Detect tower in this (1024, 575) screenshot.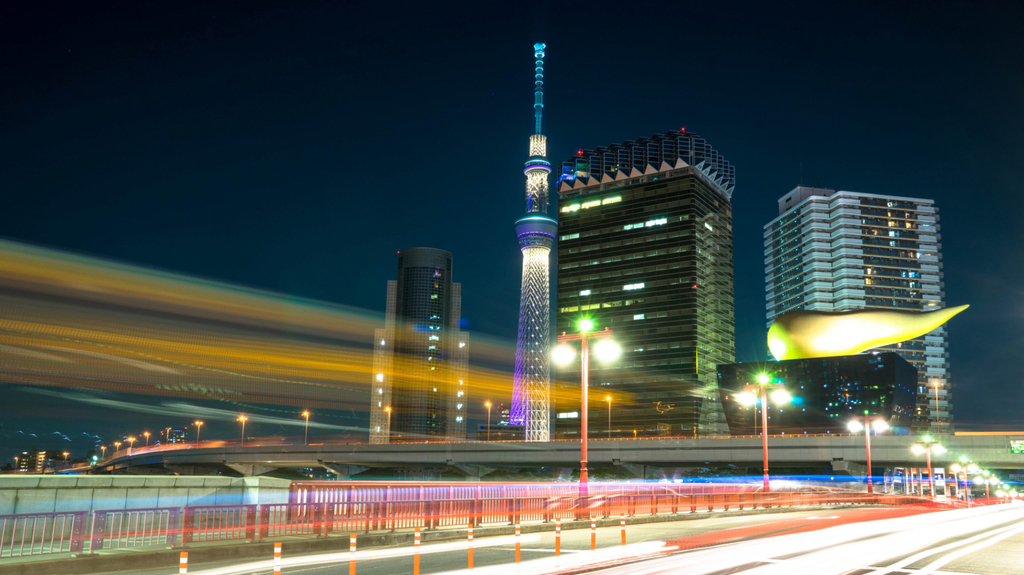
Detection: bbox(351, 223, 482, 436).
